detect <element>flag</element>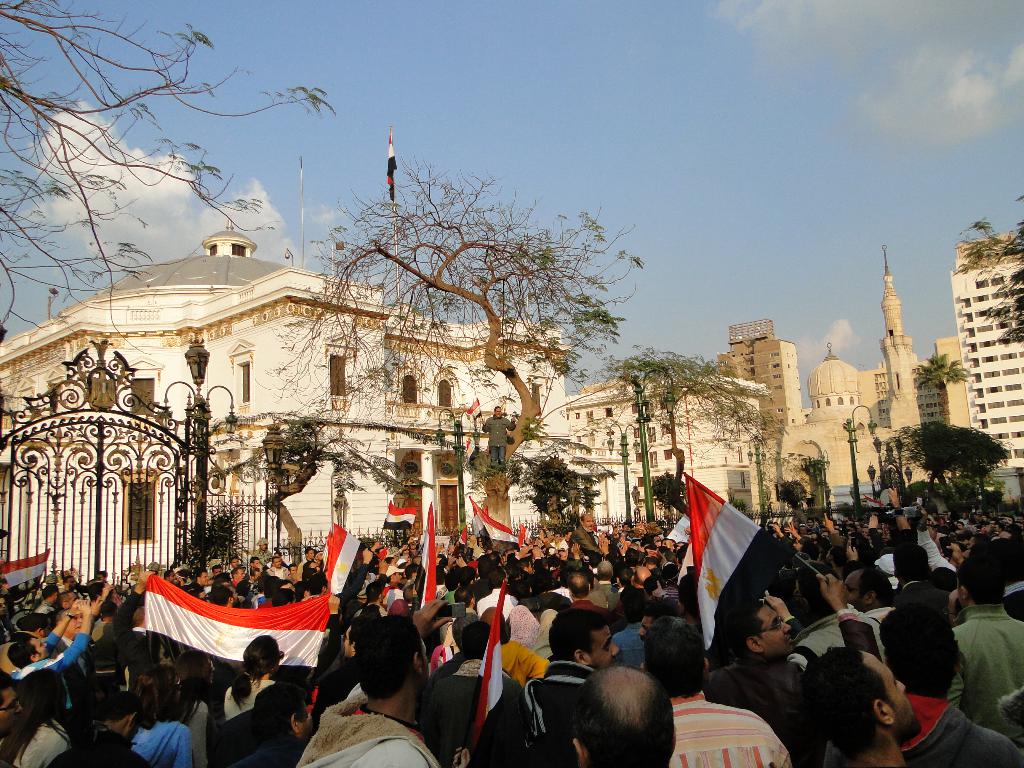
x1=382 y1=500 x2=419 y2=541
